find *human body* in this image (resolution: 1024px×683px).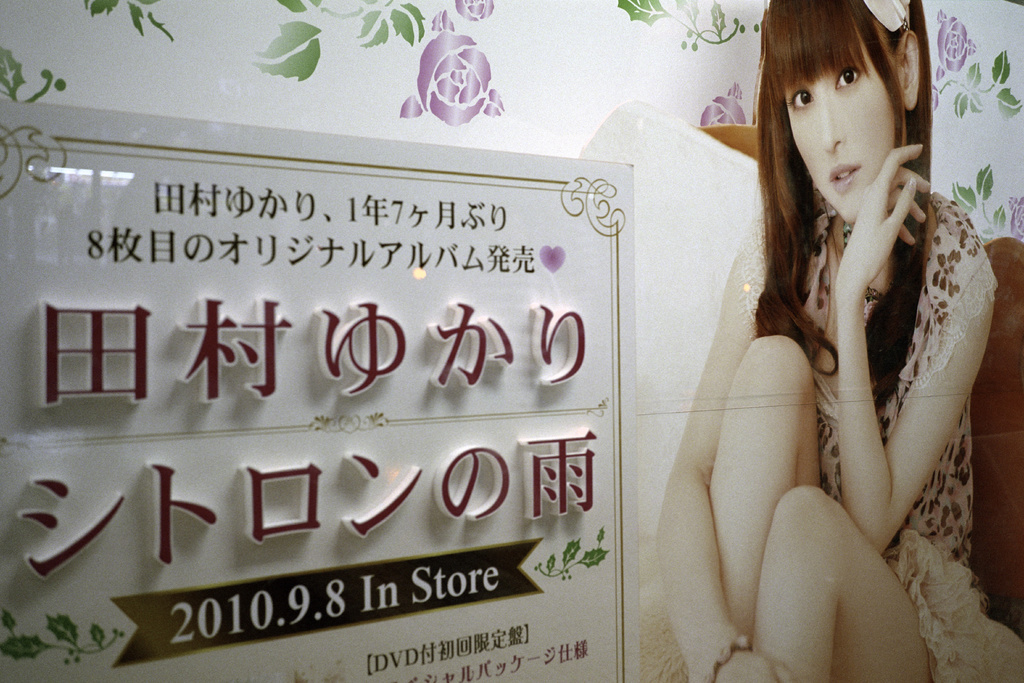
bbox(684, 52, 988, 646).
